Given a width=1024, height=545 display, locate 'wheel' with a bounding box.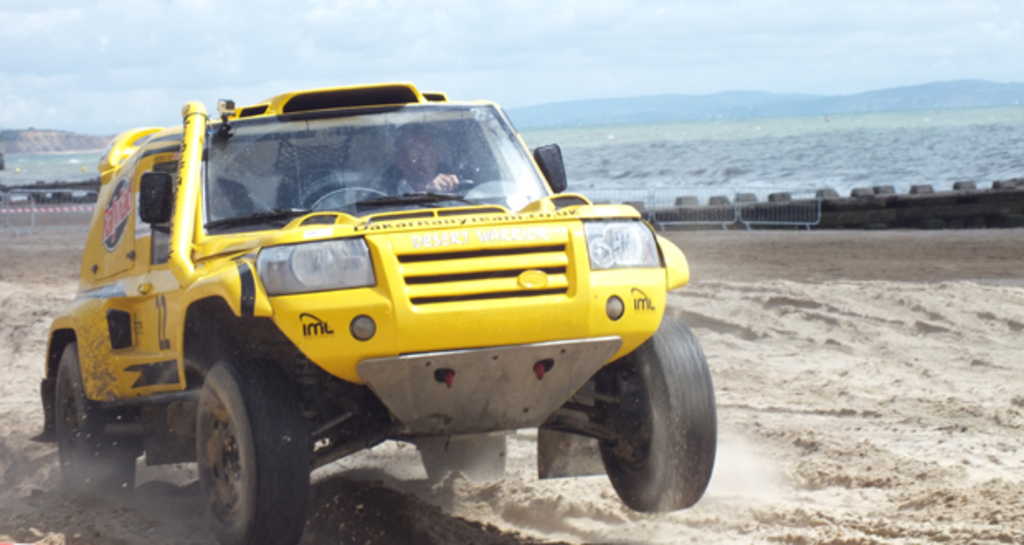
Located: <region>591, 320, 715, 504</region>.
